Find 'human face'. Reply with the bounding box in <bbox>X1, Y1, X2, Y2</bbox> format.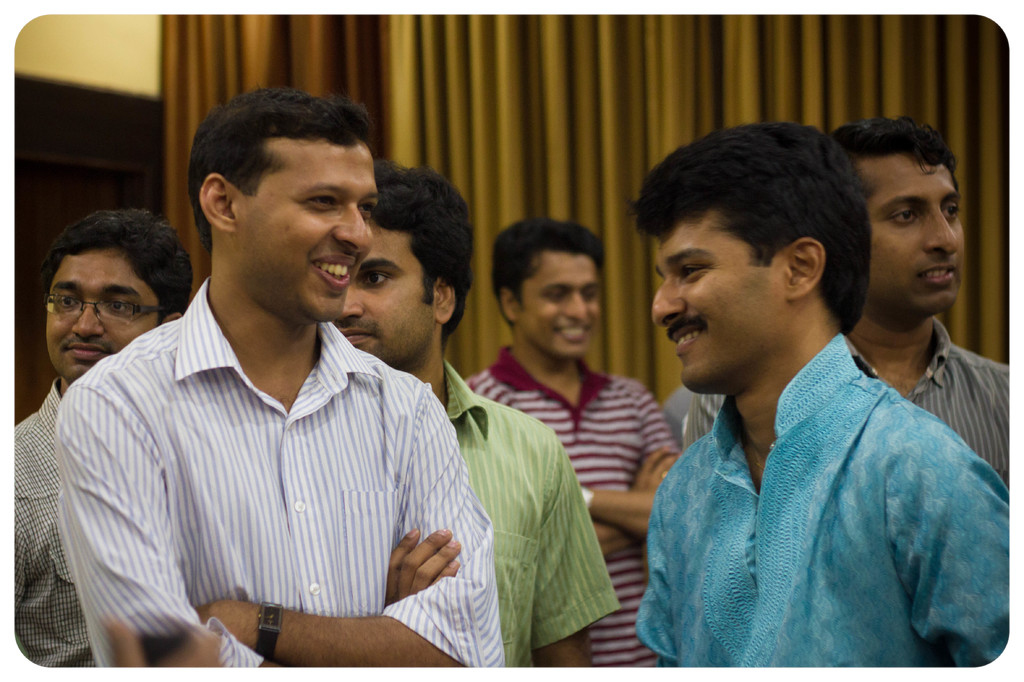
<bbox>47, 252, 158, 380</bbox>.
